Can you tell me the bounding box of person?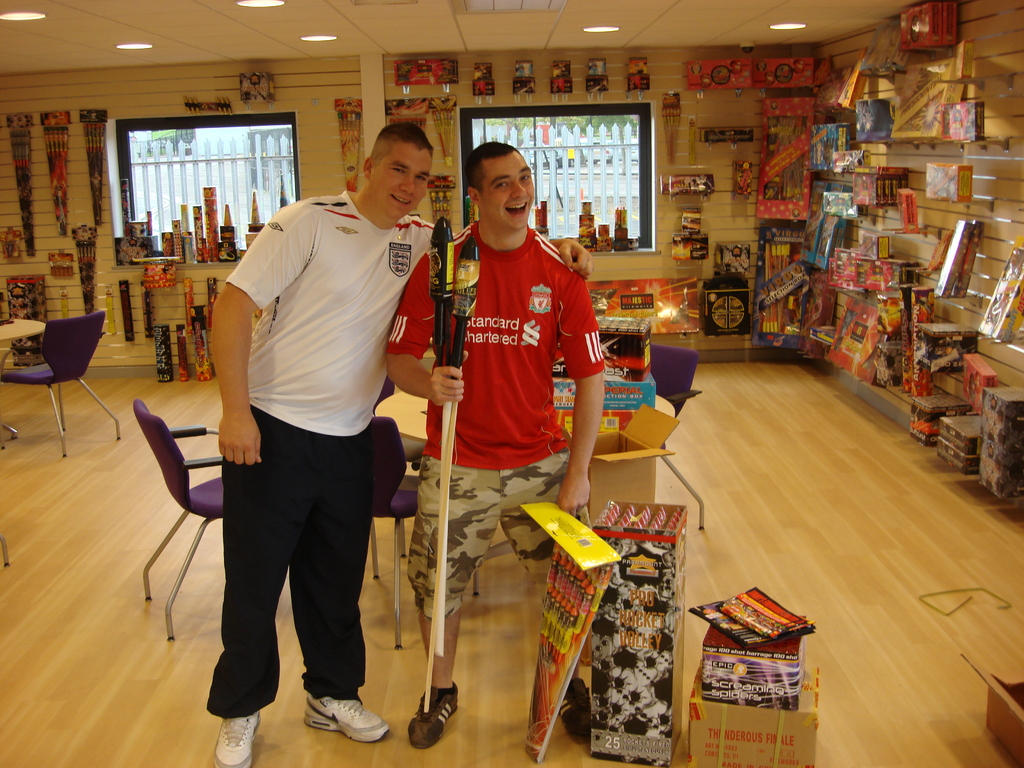
Rect(207, 125, 598, 767).
